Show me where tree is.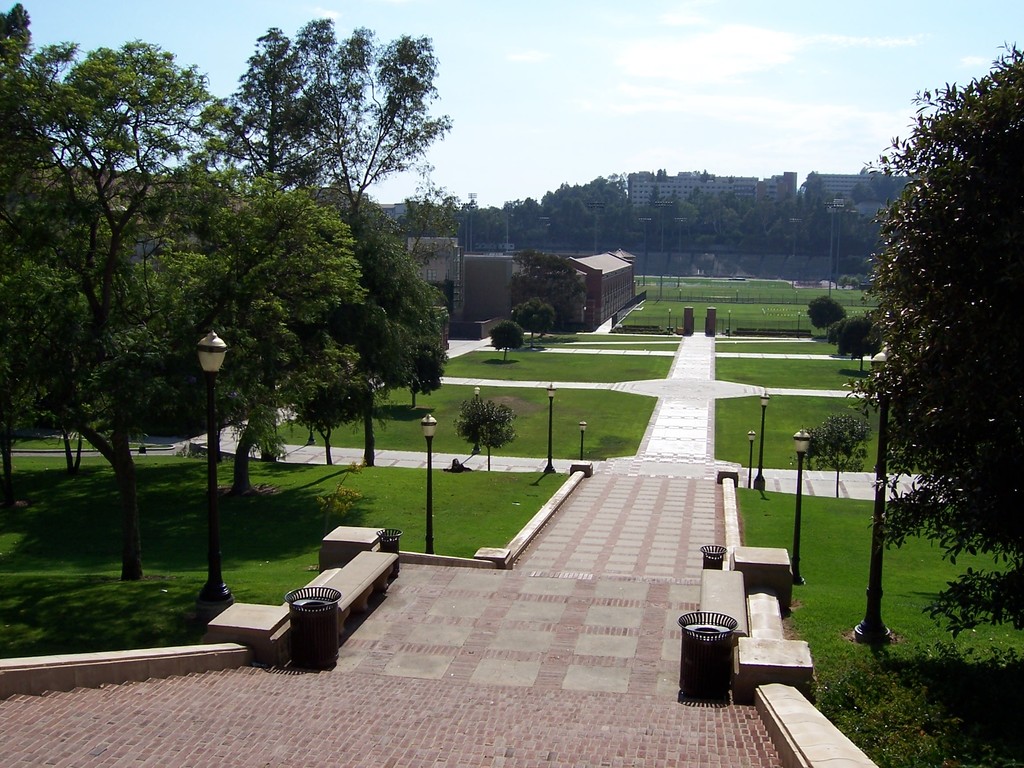
tree is at l=828, t=77, r=1014, b=648.
